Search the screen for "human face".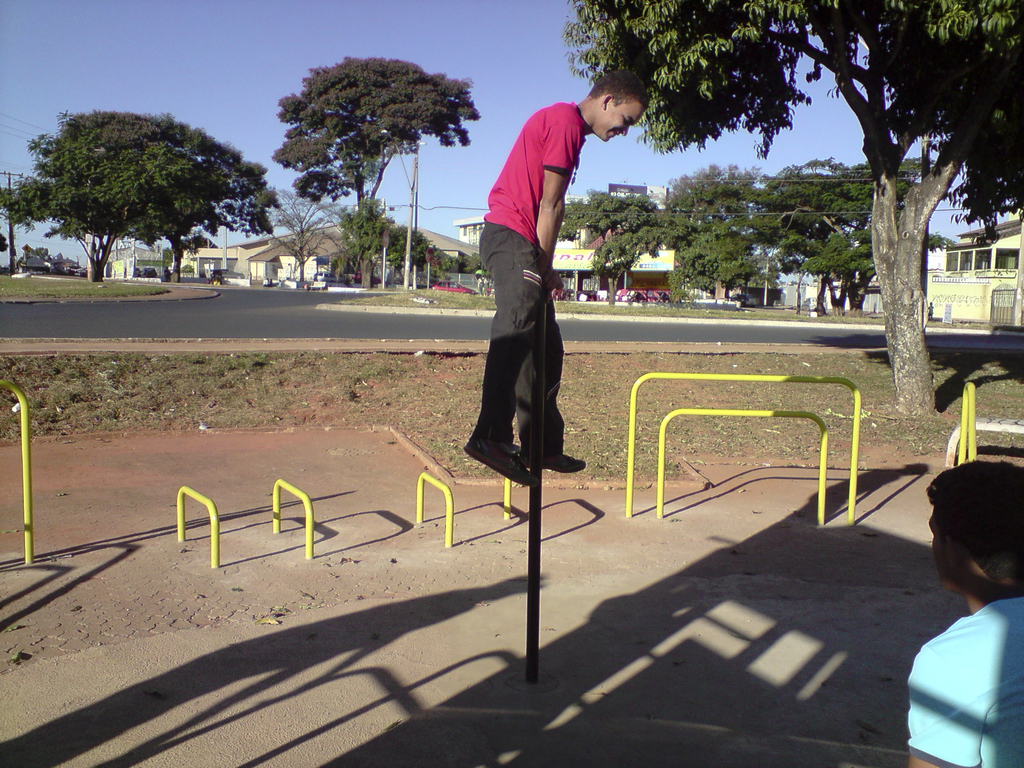
Found at <bbox>602, 100, 644, 141</bbox>.
